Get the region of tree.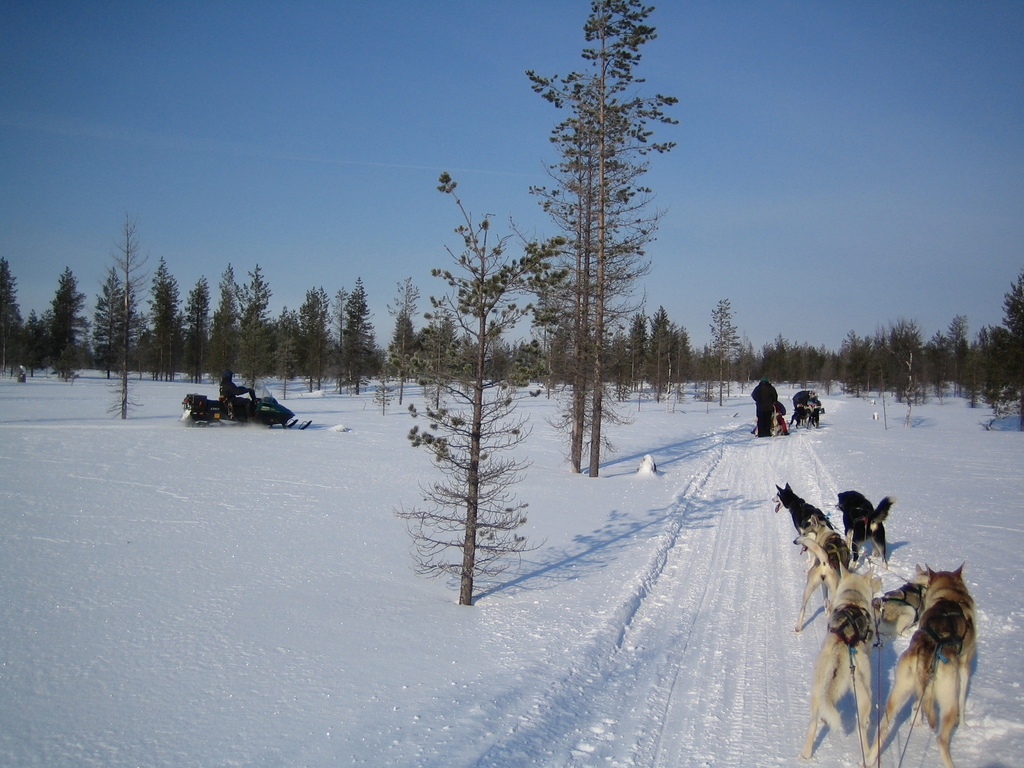
rect(299, 285, 323, 395).
